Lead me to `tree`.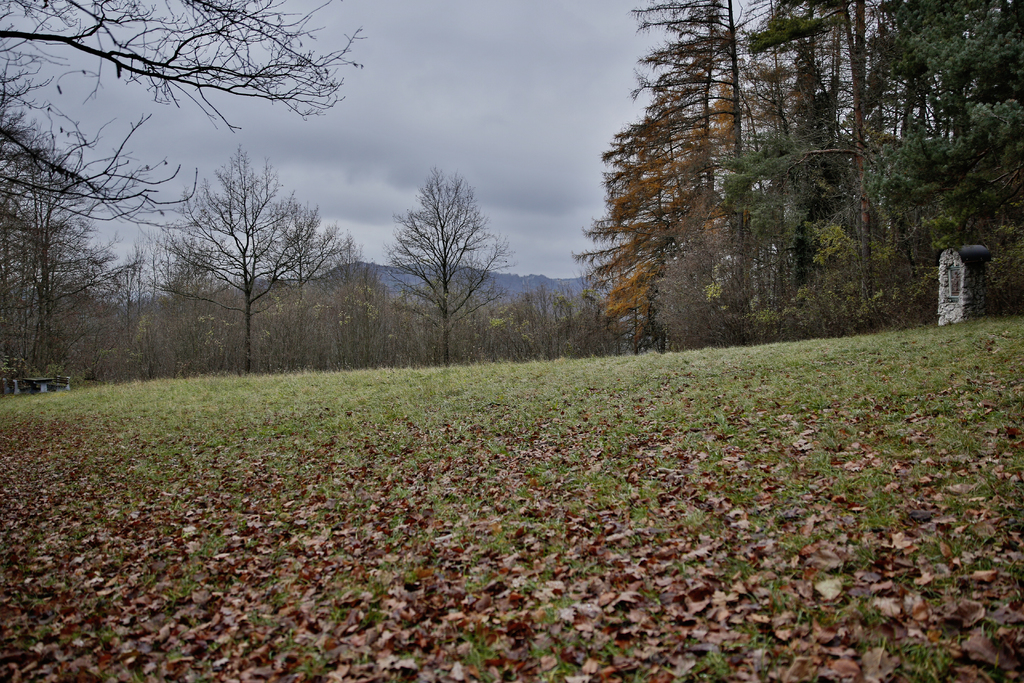
Lead to 10,0,366,227.
